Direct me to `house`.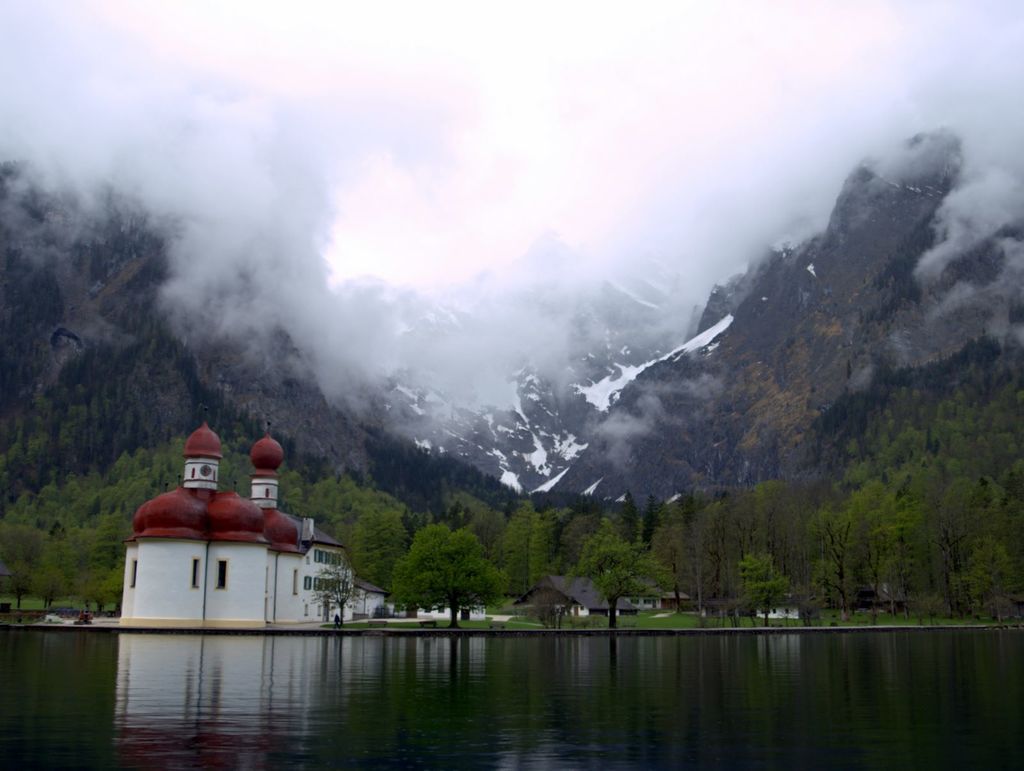
Direction: select_region(758, 585, 806, 624).
